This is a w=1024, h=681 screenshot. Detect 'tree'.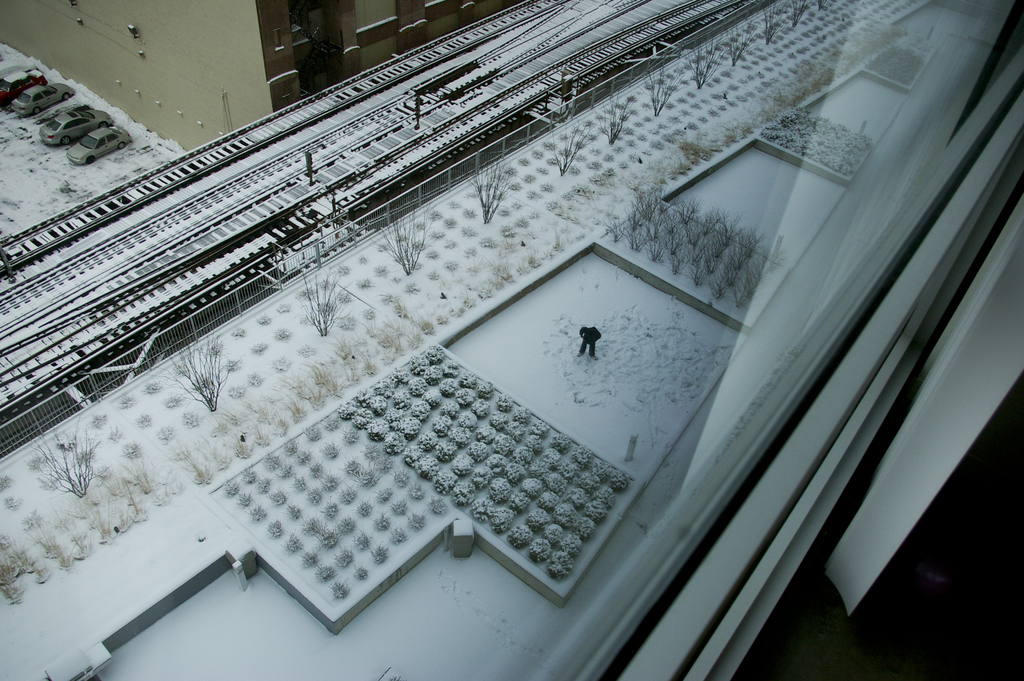
region(596, 95, 630, 147).
